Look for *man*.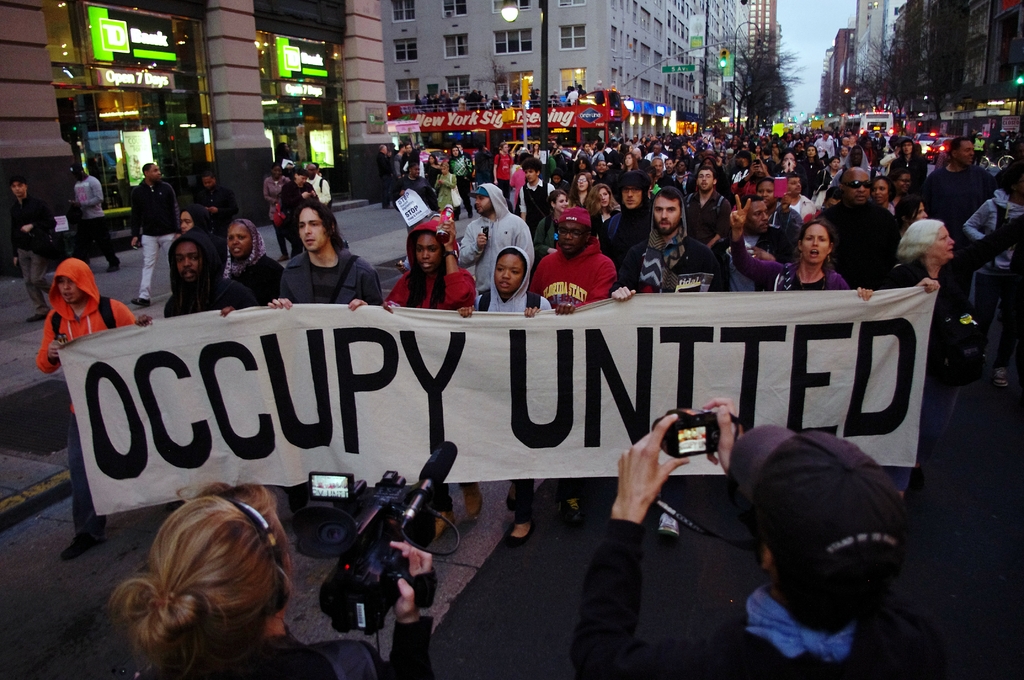
Found: region(516, 159, 555, 232).
